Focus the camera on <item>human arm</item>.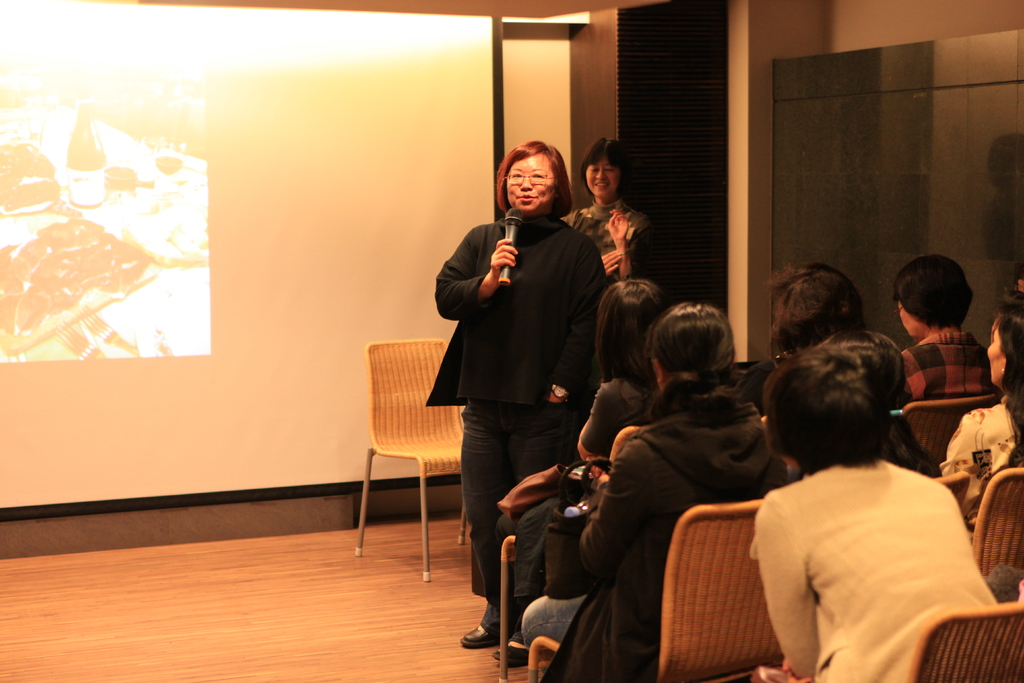
Focus region: (719,368,769,418).
